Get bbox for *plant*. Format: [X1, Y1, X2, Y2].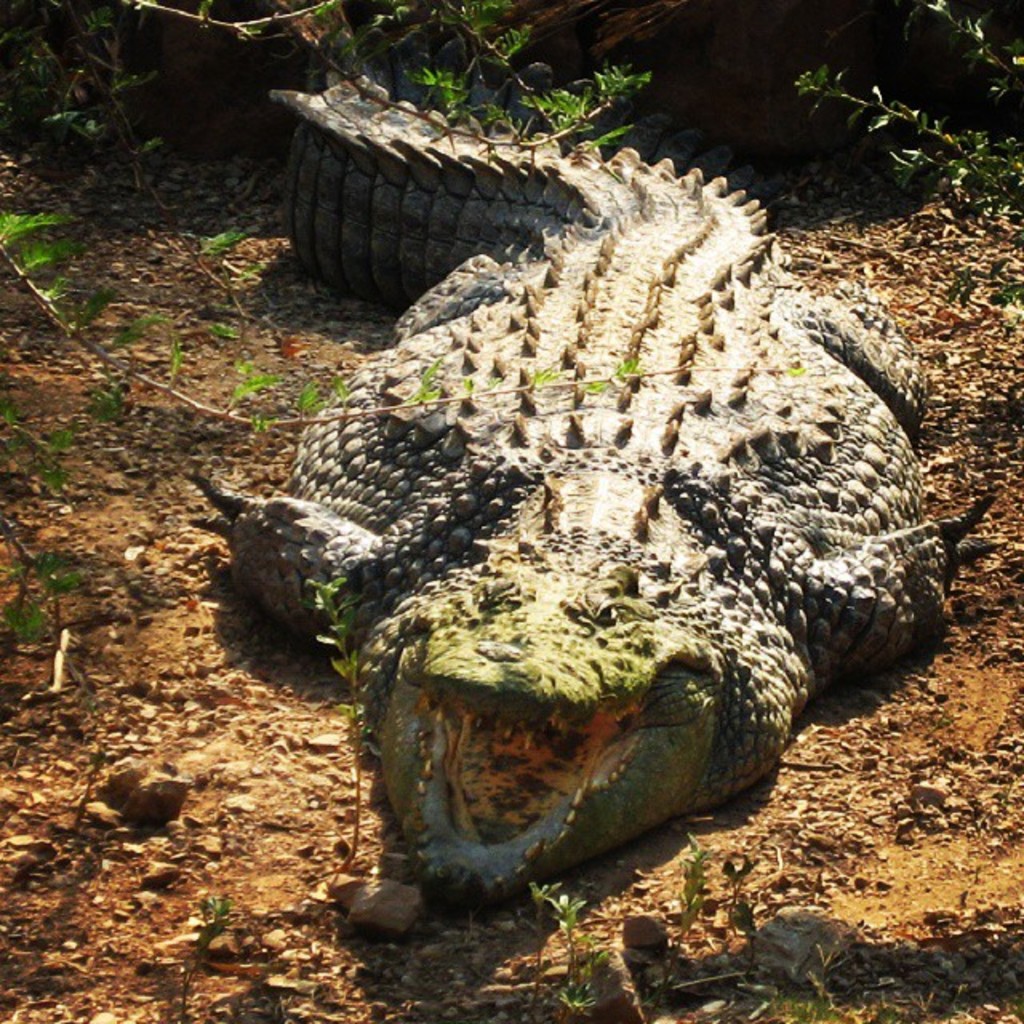
[742, 963, 834, 1022].
